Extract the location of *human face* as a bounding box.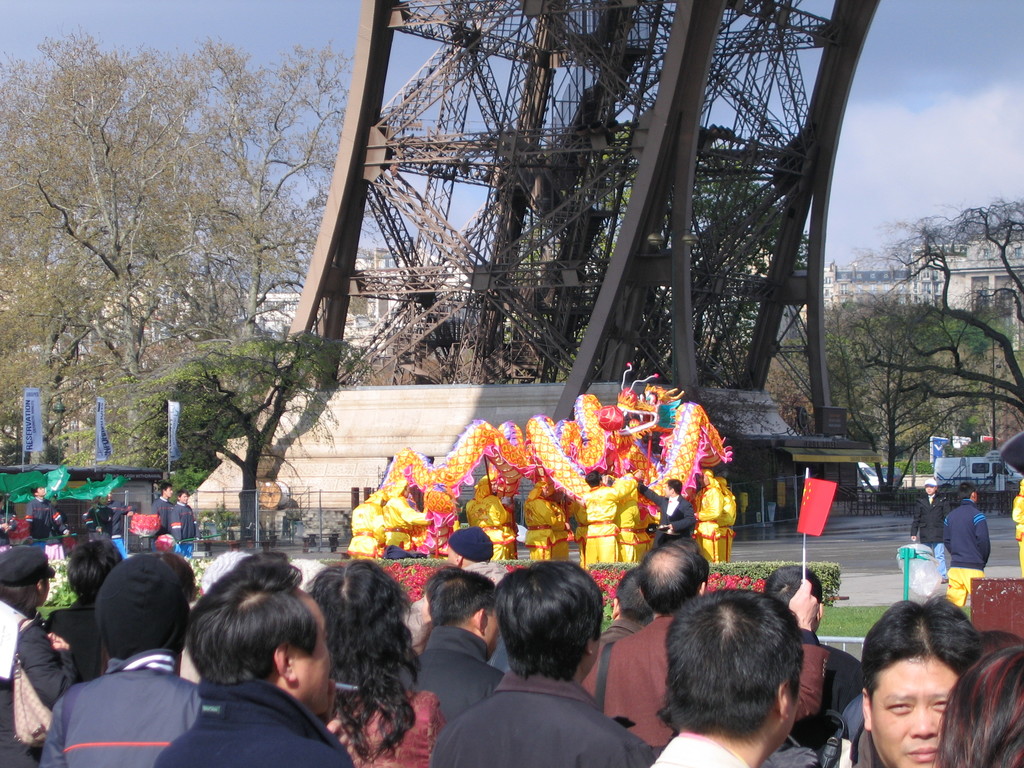
(662,481,671,499).
